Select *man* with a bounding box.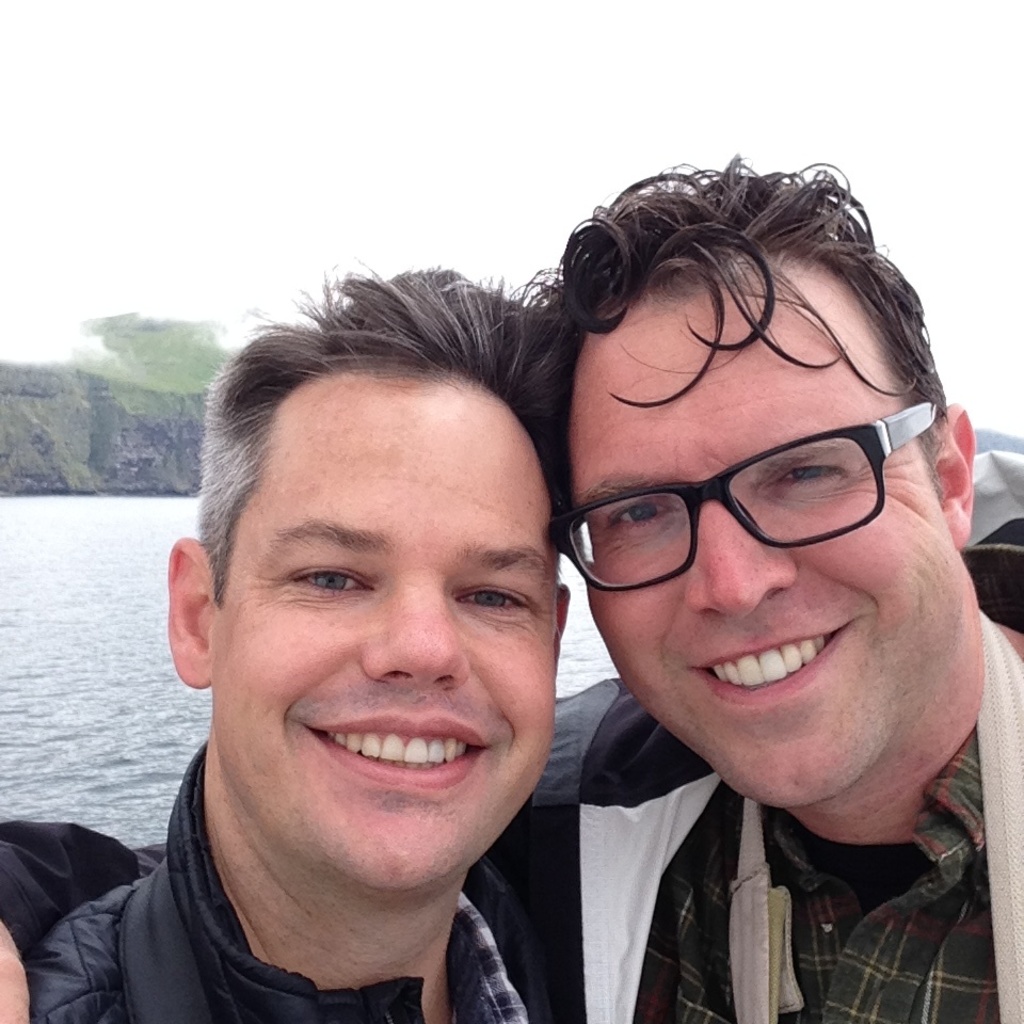
[0,154,1023,1023].
